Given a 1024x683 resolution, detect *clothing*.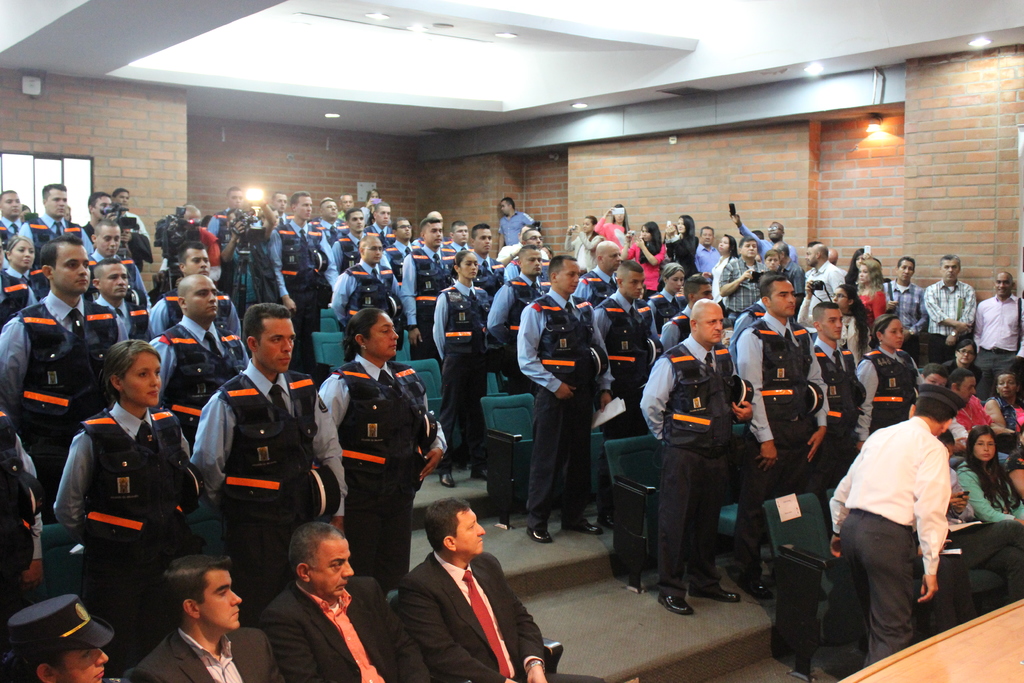
bbox(496, 210, 533, 256).
